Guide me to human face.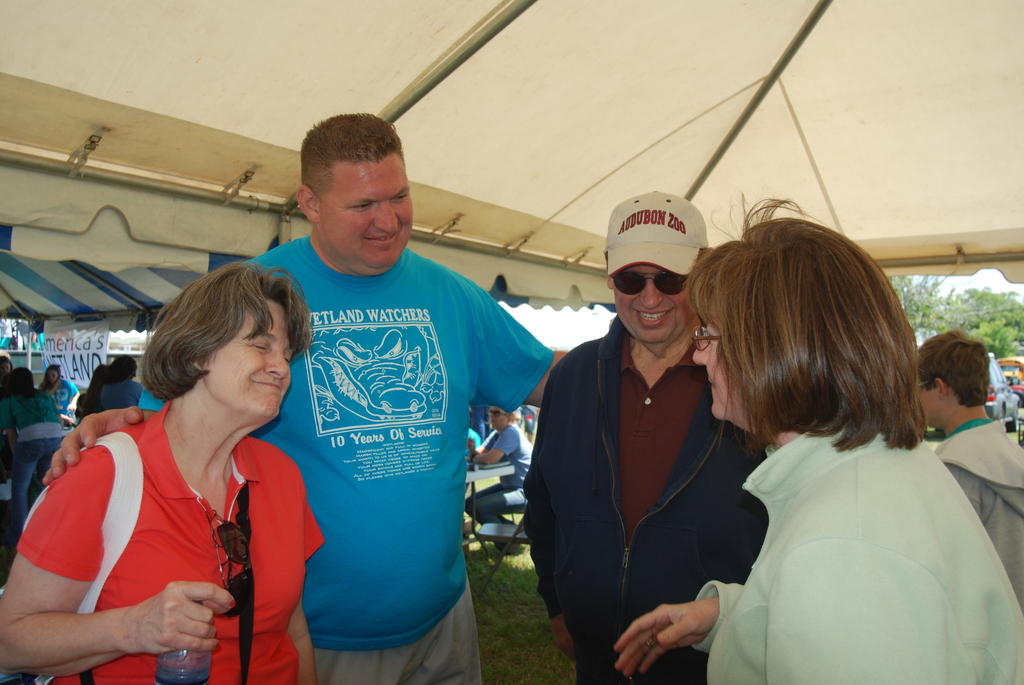
Guidance: <bbox>320, 155, 413, 274</bbox>.
